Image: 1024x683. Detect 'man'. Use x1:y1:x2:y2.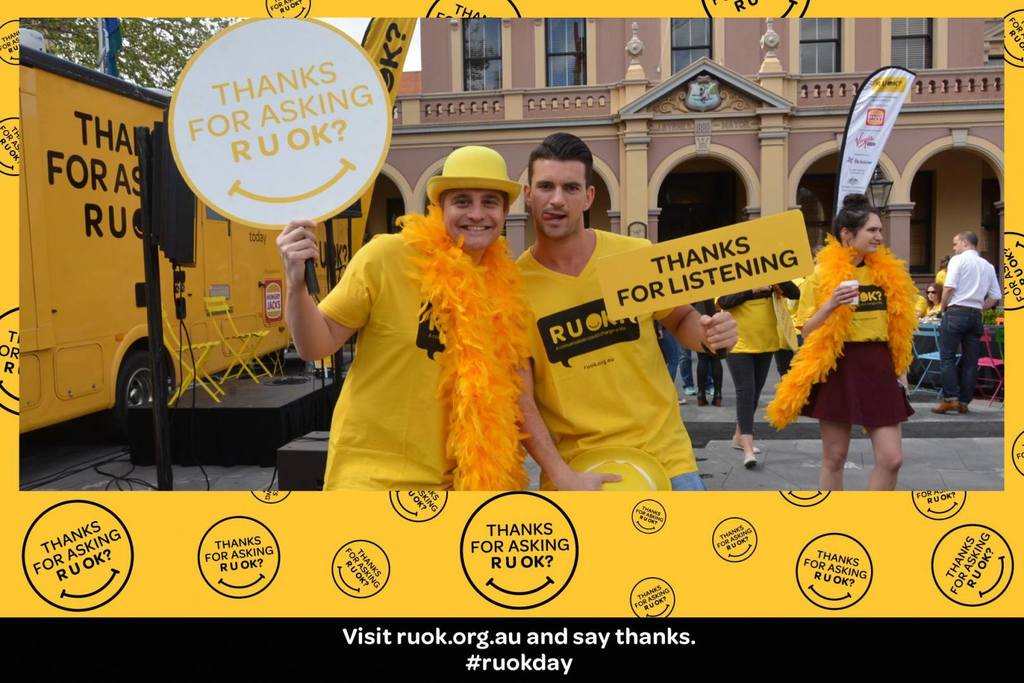
275:145:528:491.
